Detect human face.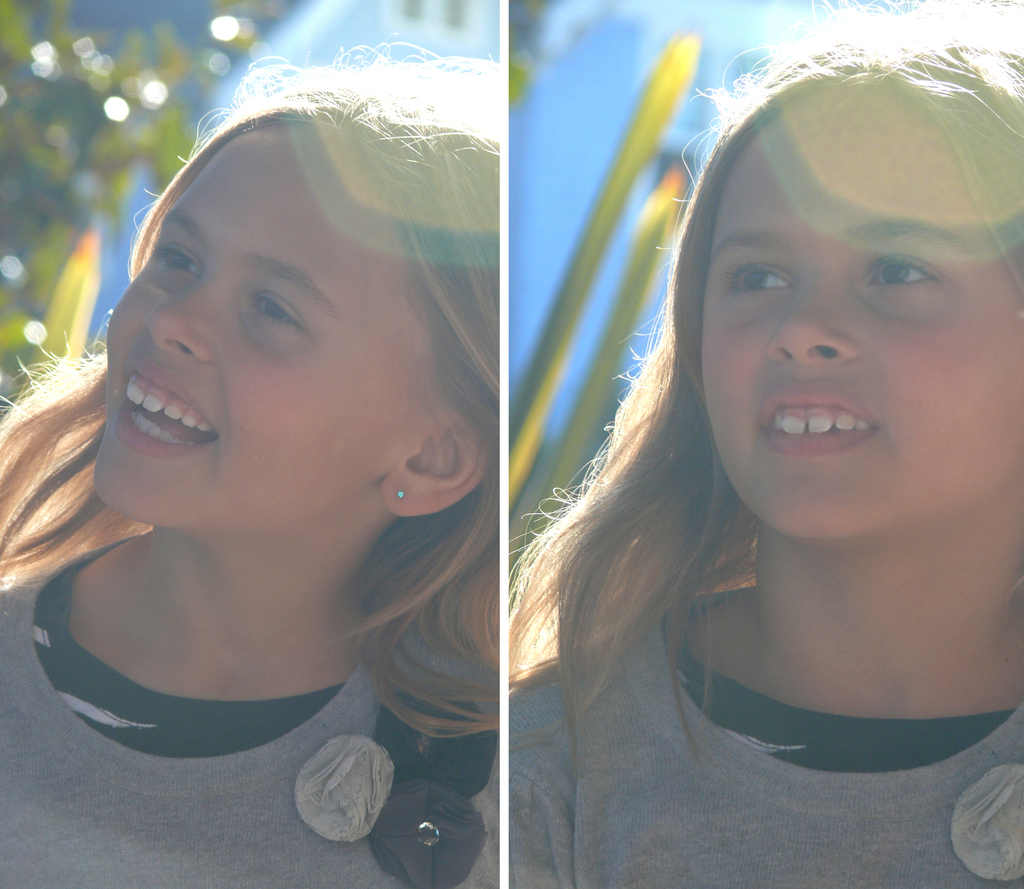
Detected at bbox=[90, 127, 436, 525].
